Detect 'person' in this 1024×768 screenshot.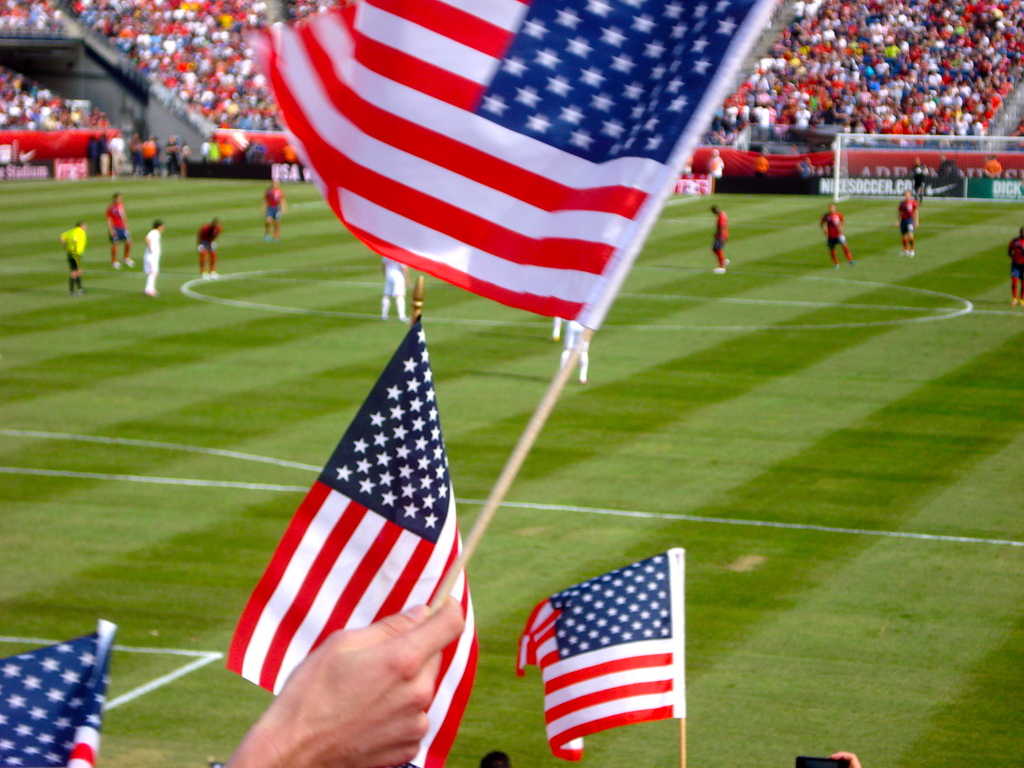
Detection: 258,178,288,245.
